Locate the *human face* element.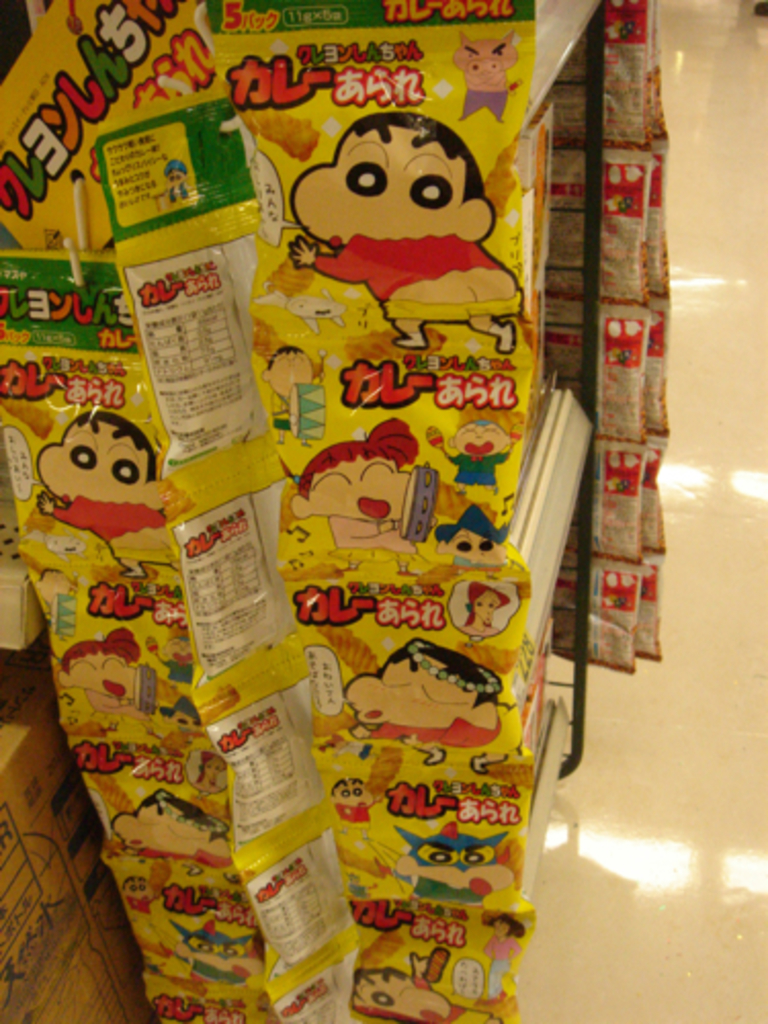
Element bbox: Rect(473, 598, 498, 625).
